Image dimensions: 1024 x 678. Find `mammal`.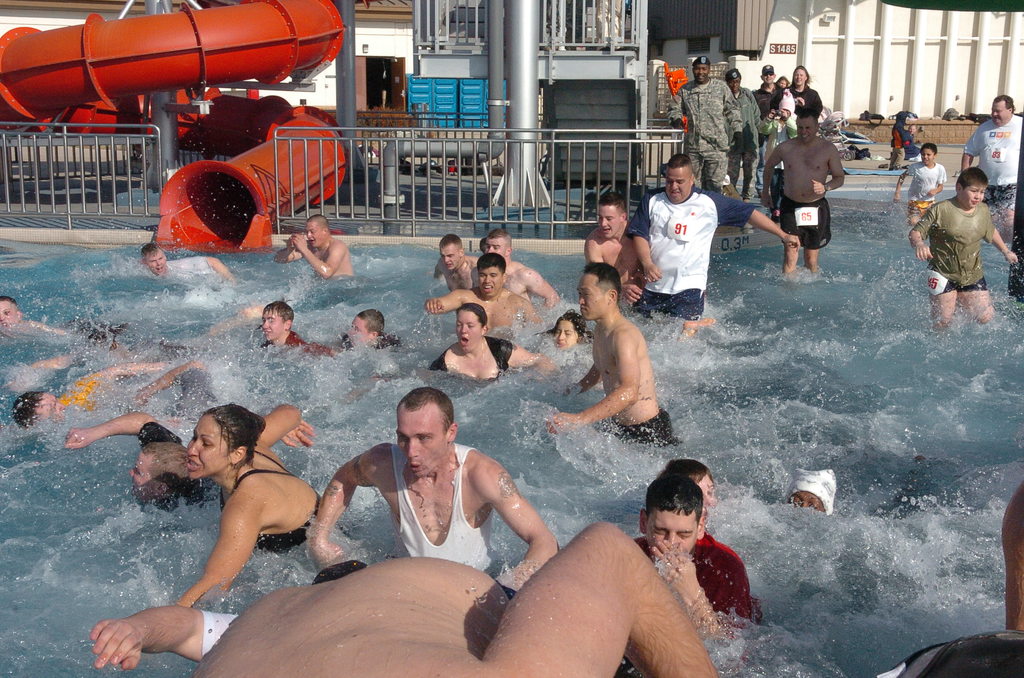
339, 309, 400, 355.
